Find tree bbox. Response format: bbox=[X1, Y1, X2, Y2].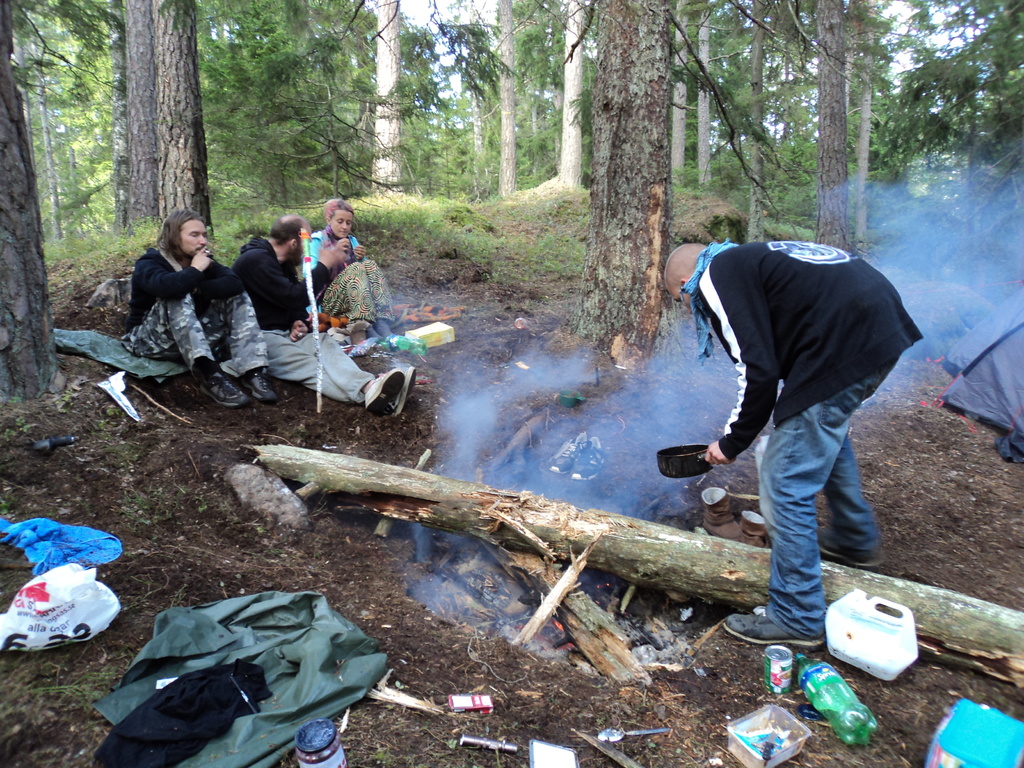
bbox=[362, 0, 404, 197].
